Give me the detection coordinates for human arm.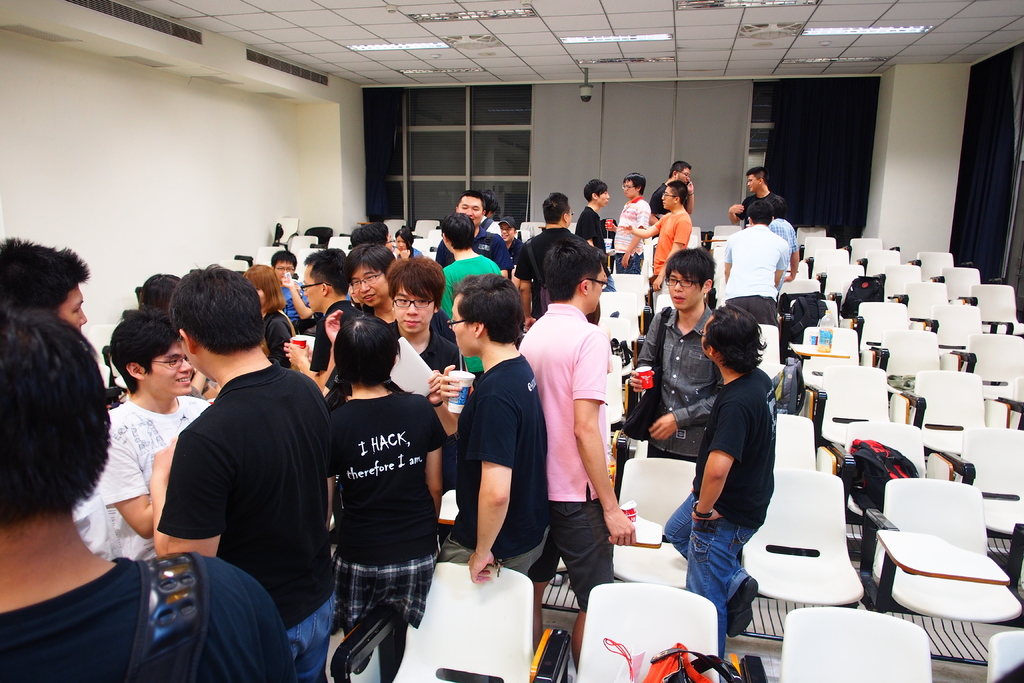
[x1=419, y1=365, x2=474, y2=479].
